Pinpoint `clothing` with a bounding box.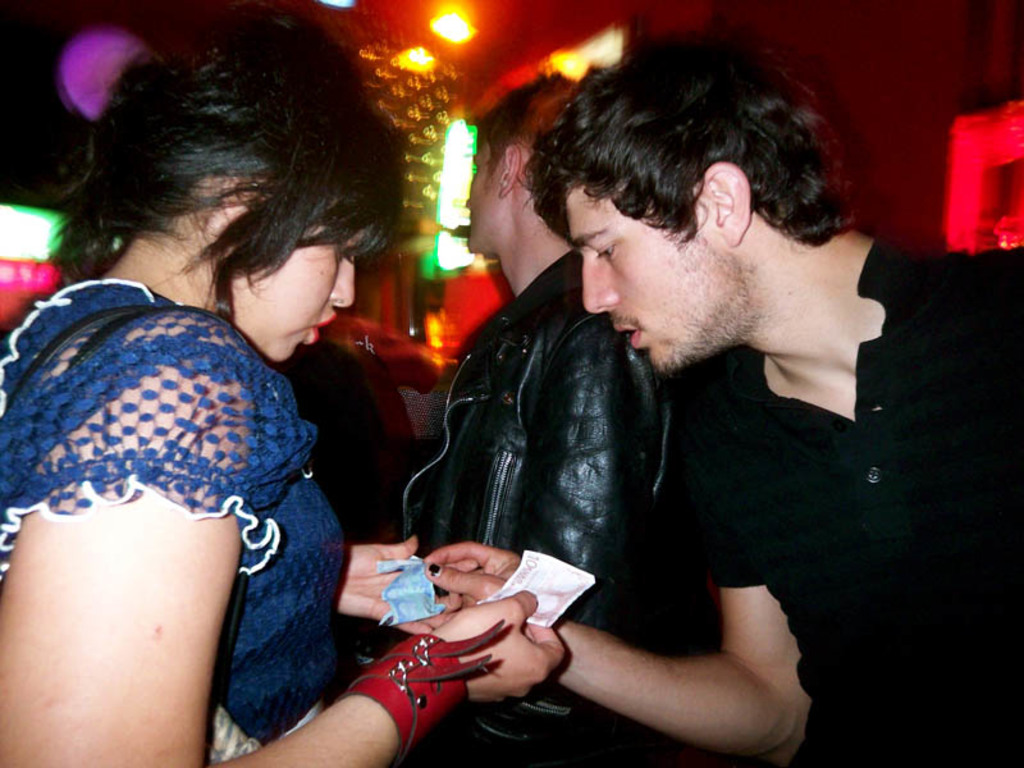
BBox(9, 247, 360, 726).
